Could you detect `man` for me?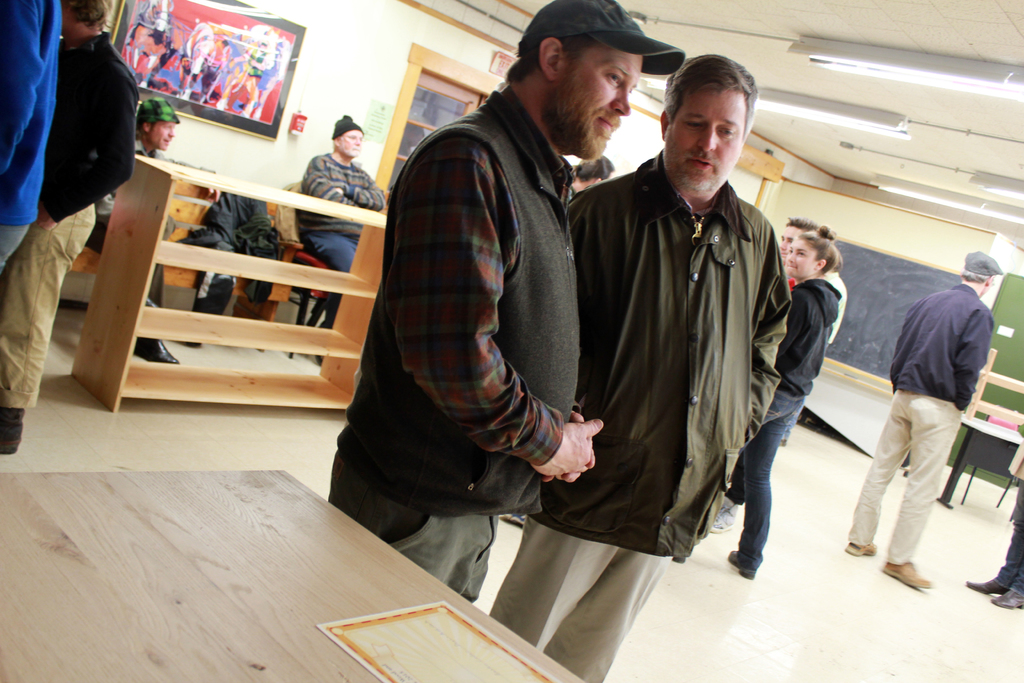
Detection result: bbox=(0, 0, 136, 459).
